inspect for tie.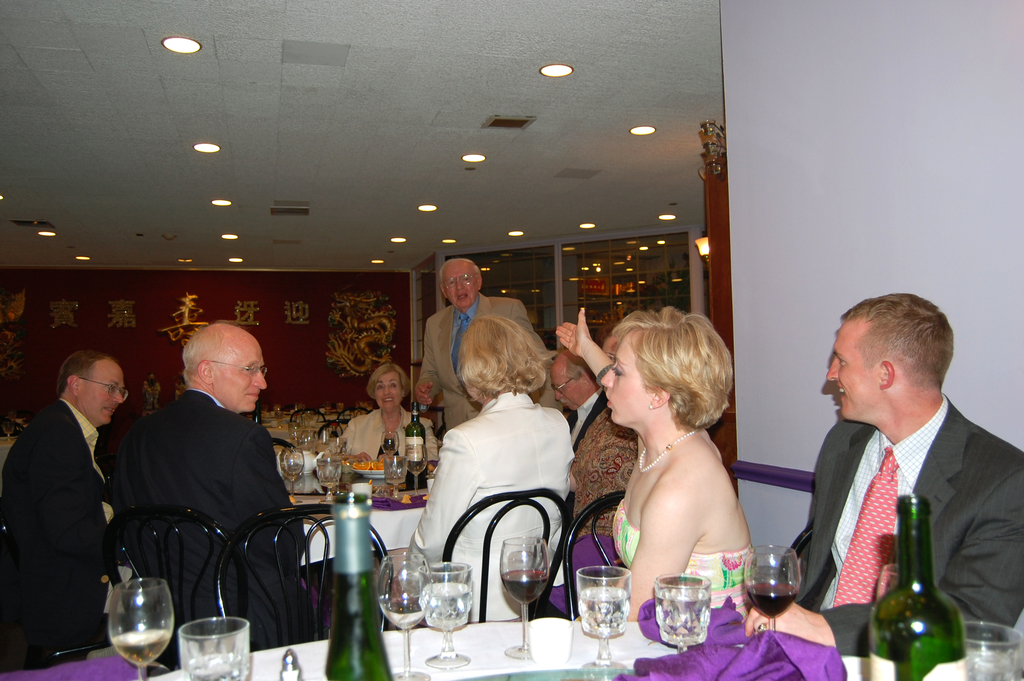
Inspection: x1=451, y1=316, x2=471, y2=380.
